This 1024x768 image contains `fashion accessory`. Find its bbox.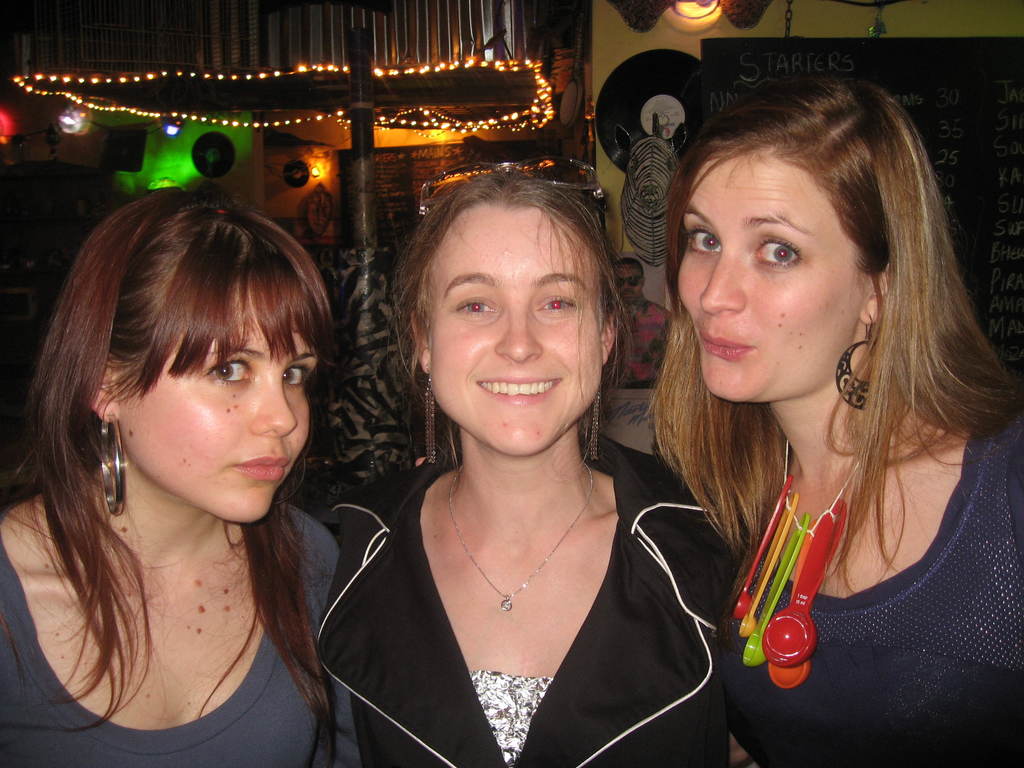
(415, 151, 609, 234).
